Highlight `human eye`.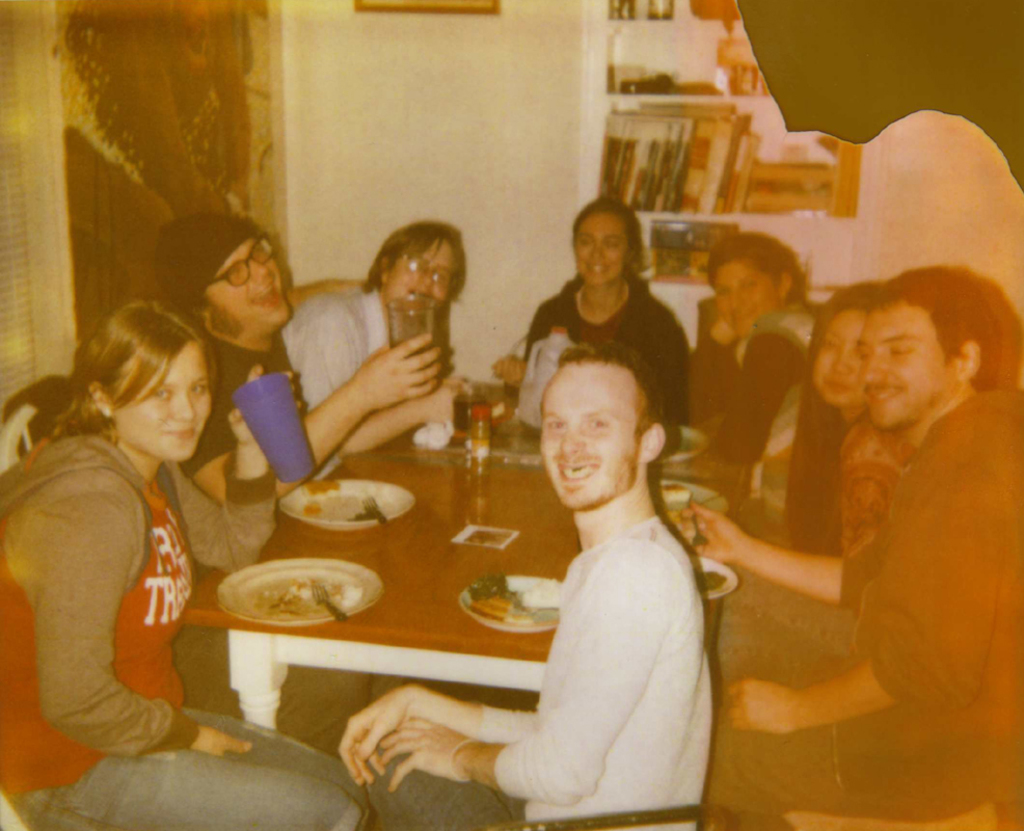
Highlighted region: select_region(715, 287, 724, 299).
